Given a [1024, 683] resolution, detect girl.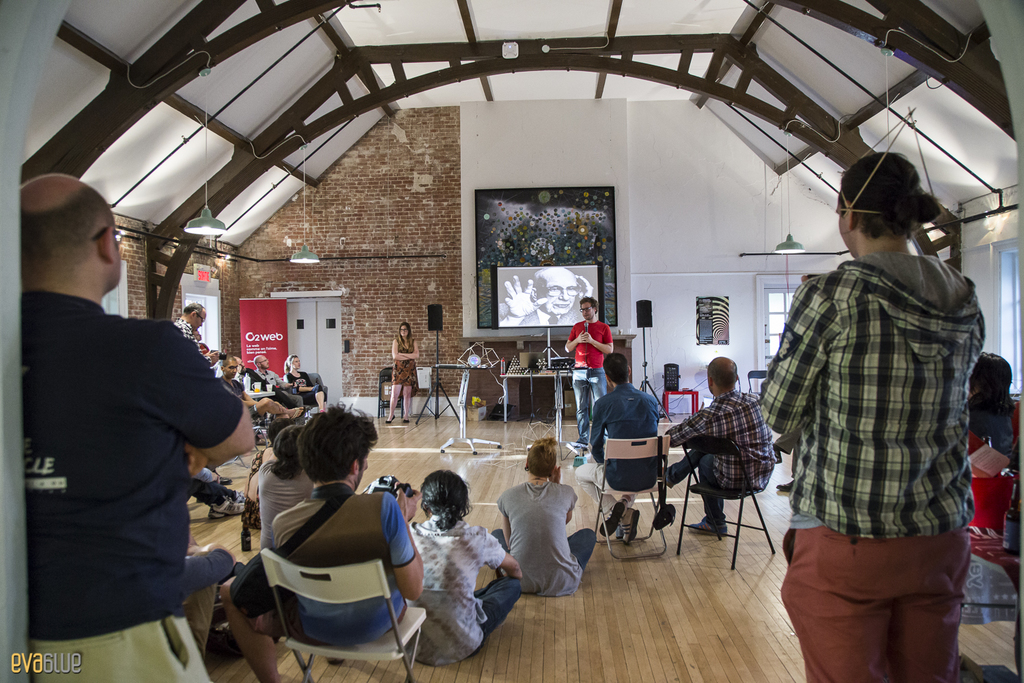
region(380, 317, 426, 425).
